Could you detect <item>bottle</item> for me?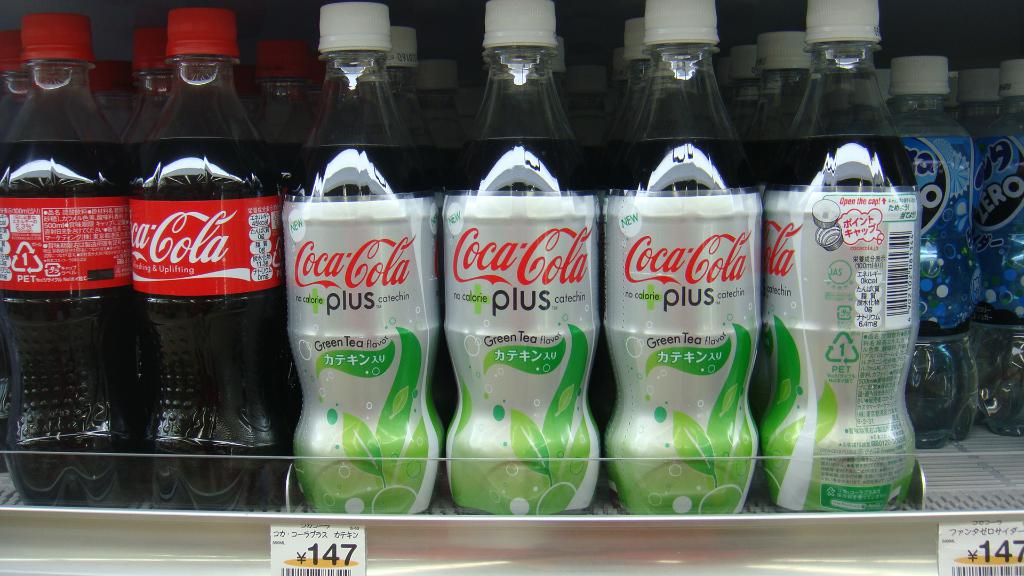
Detection result: x1=759, y1=0, x2=915, y2=519.
